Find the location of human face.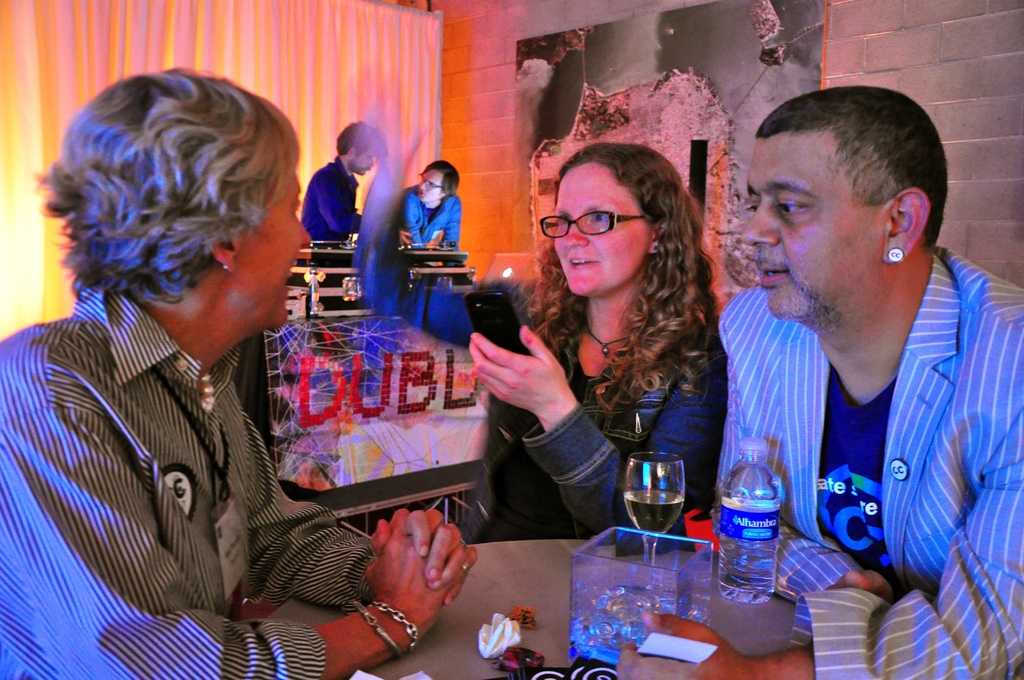
Location: box(421, 170, 443, 205).
